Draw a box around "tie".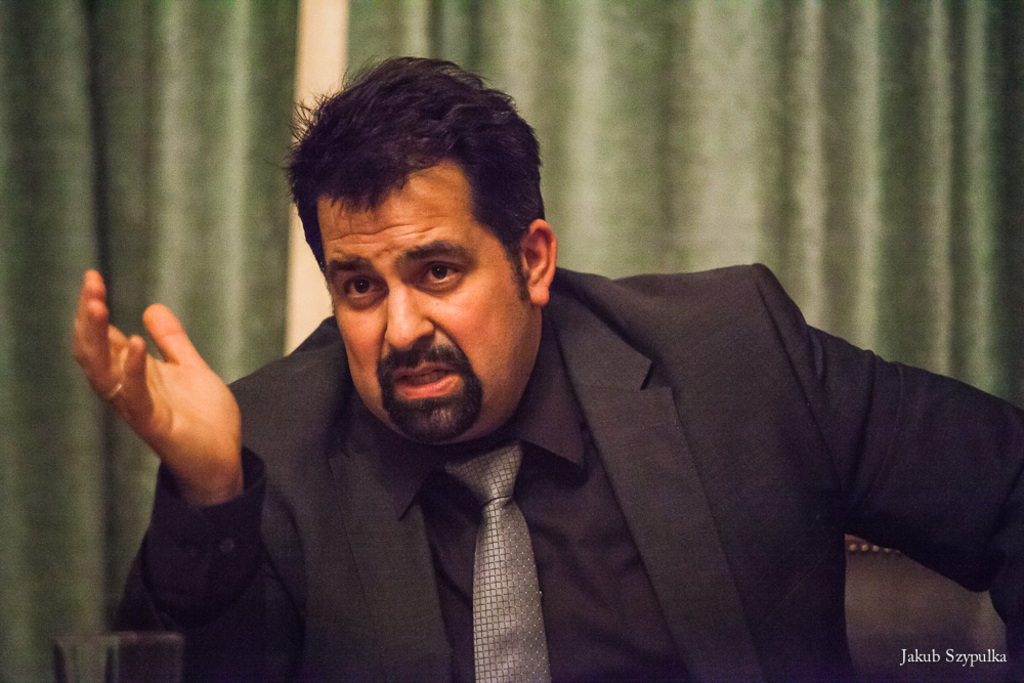
439, 444, 549, 682.
